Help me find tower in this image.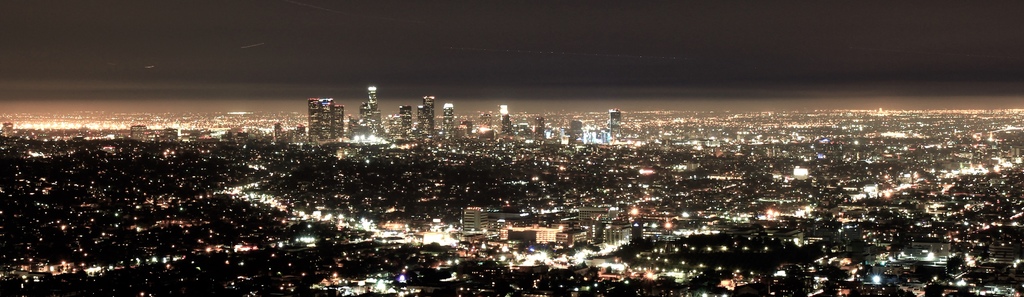
Found it: {"left": 495, "top": 100, "right": 511, "bottom": 143}.
